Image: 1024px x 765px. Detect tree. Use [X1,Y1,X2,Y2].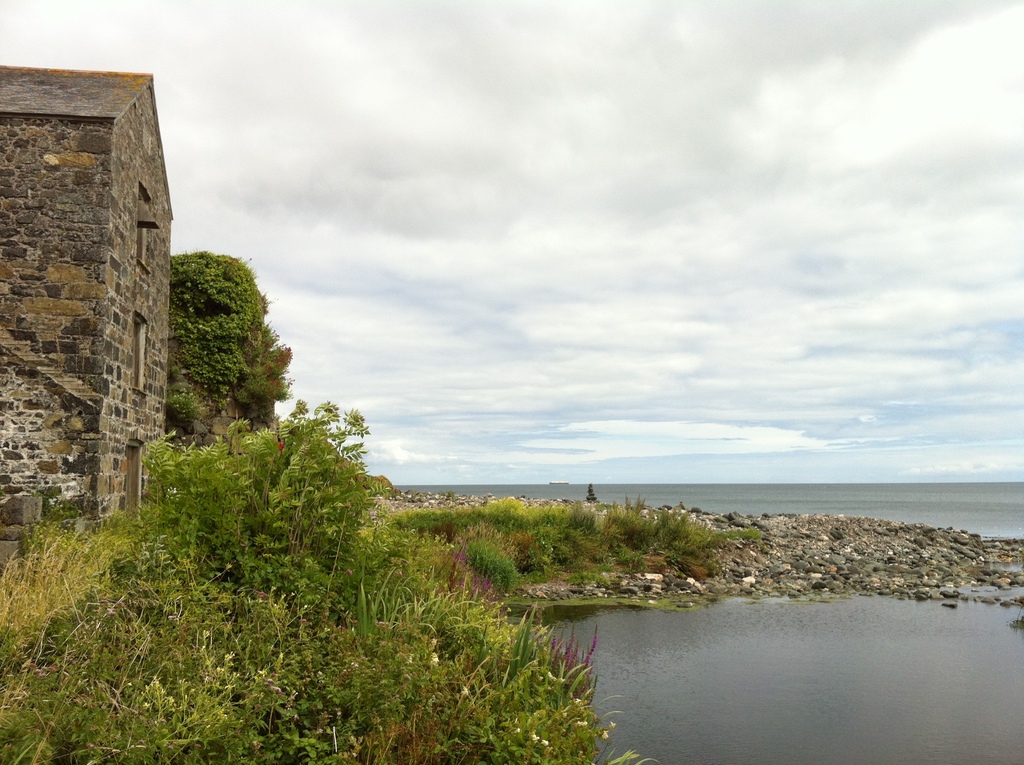
[160,225,290,456].
